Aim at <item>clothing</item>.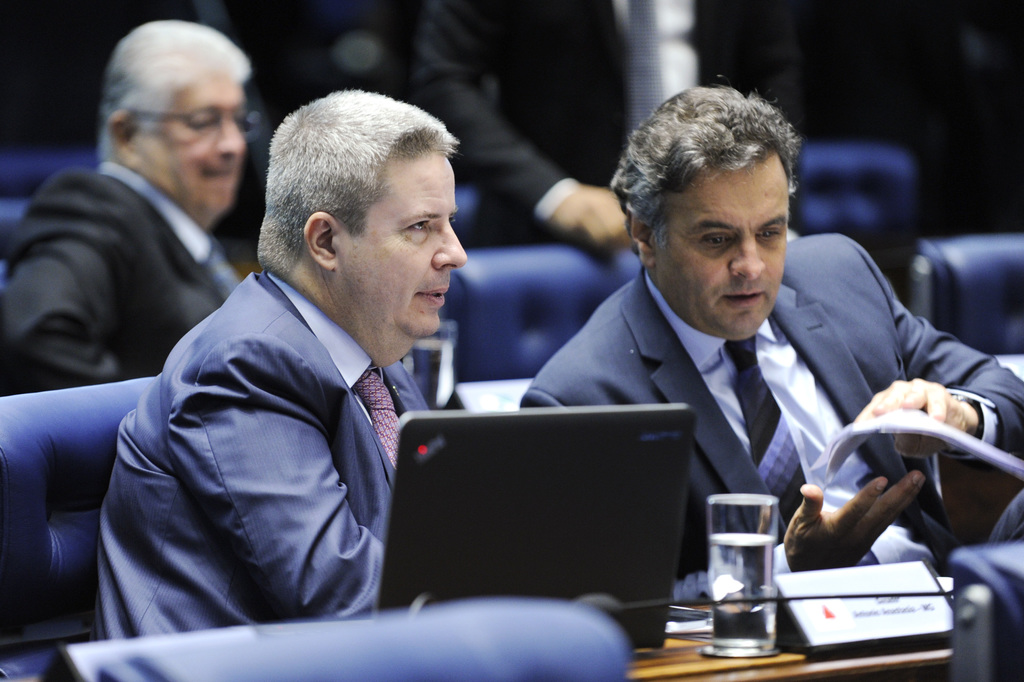
Aimed at left=526, top=221, right=965, bottom=597.
